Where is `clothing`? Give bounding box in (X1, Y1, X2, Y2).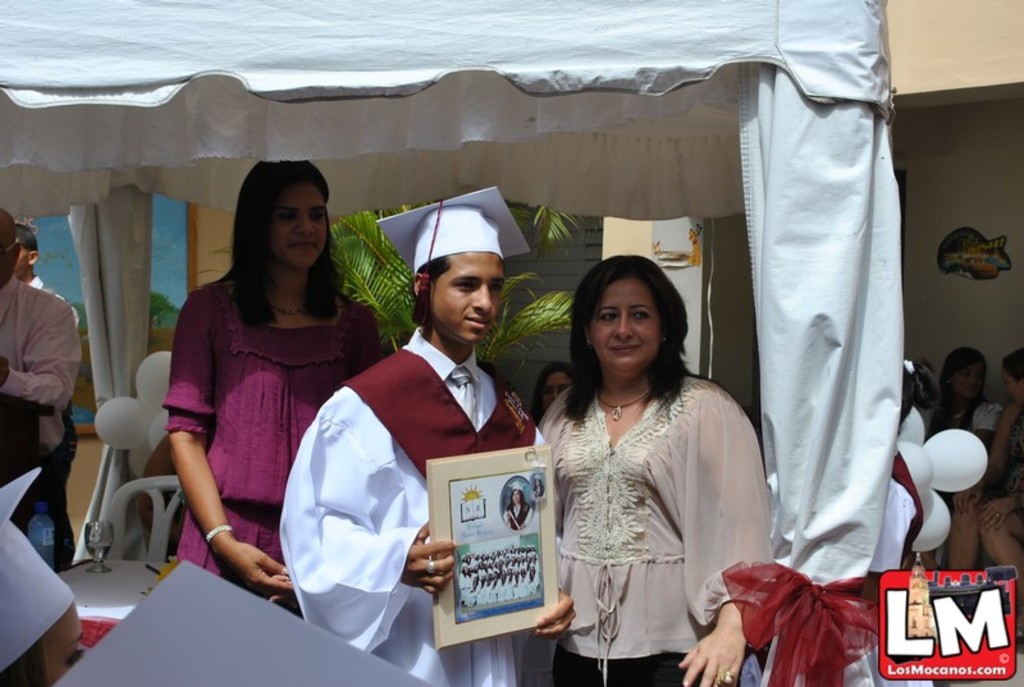
(502, 503, 526, 527).
